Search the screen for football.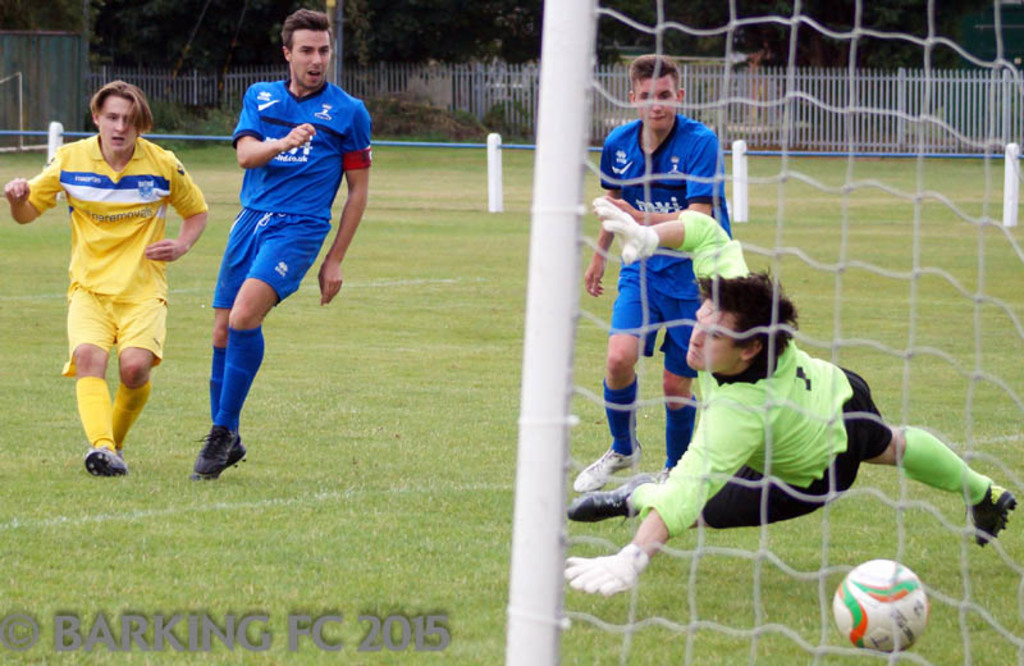
Found at l=829, t=553, r=931, b=652.
